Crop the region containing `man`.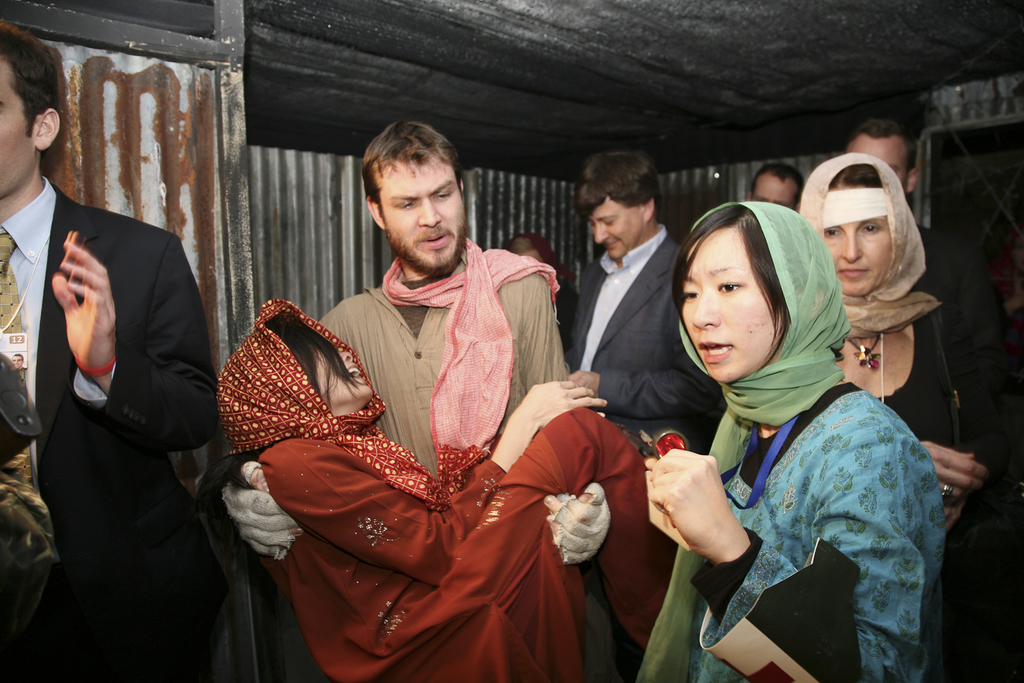
Crop region: 565:142:730:498.
